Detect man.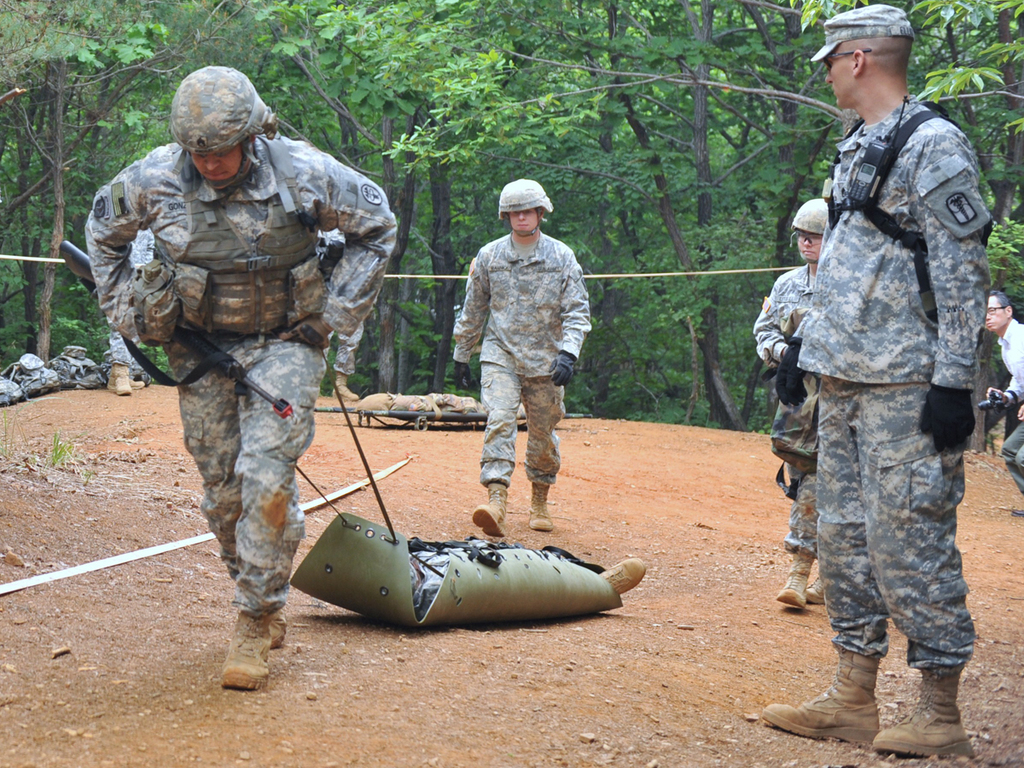
Detected at <bbox>983, 290, 1023, 505</bbox>.
